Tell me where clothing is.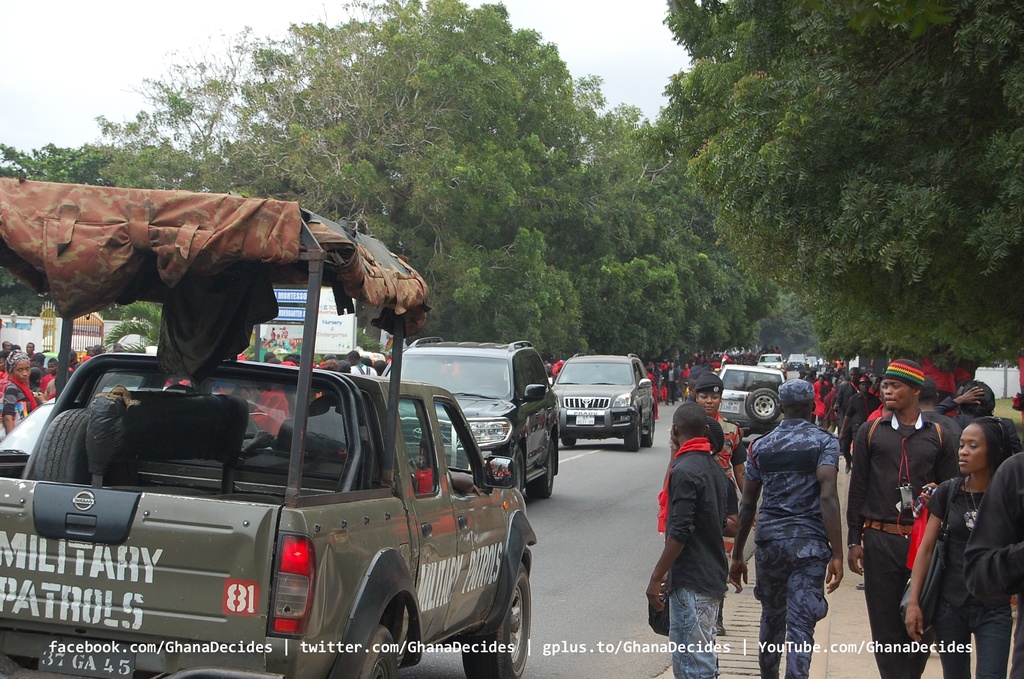
clothing is at bbox=[929, 482, 977, 678].
